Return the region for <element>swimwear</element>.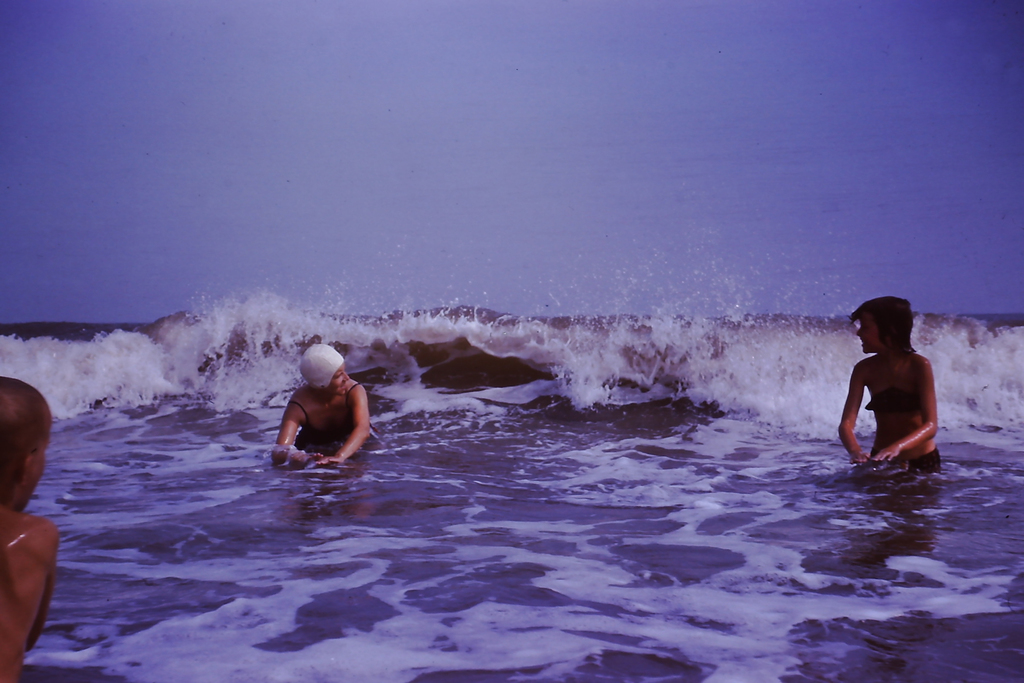
bbox=[907, 445, 942, 475].
